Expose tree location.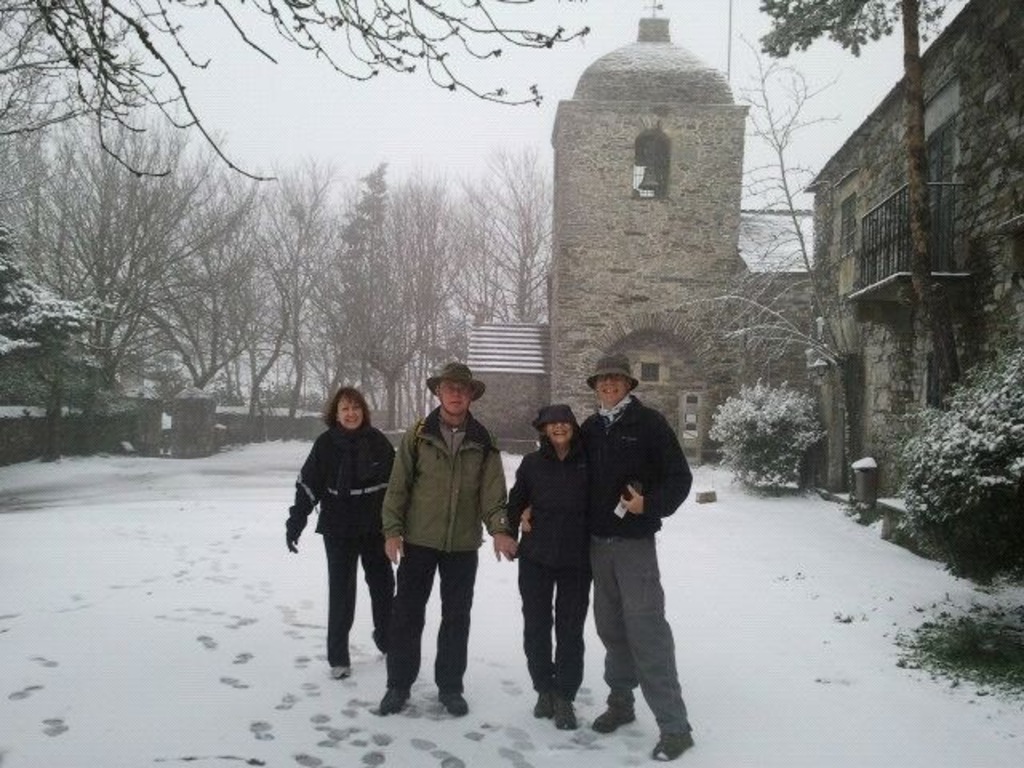
Exposed at [left=461, top=133, right=558, bottom=328].
